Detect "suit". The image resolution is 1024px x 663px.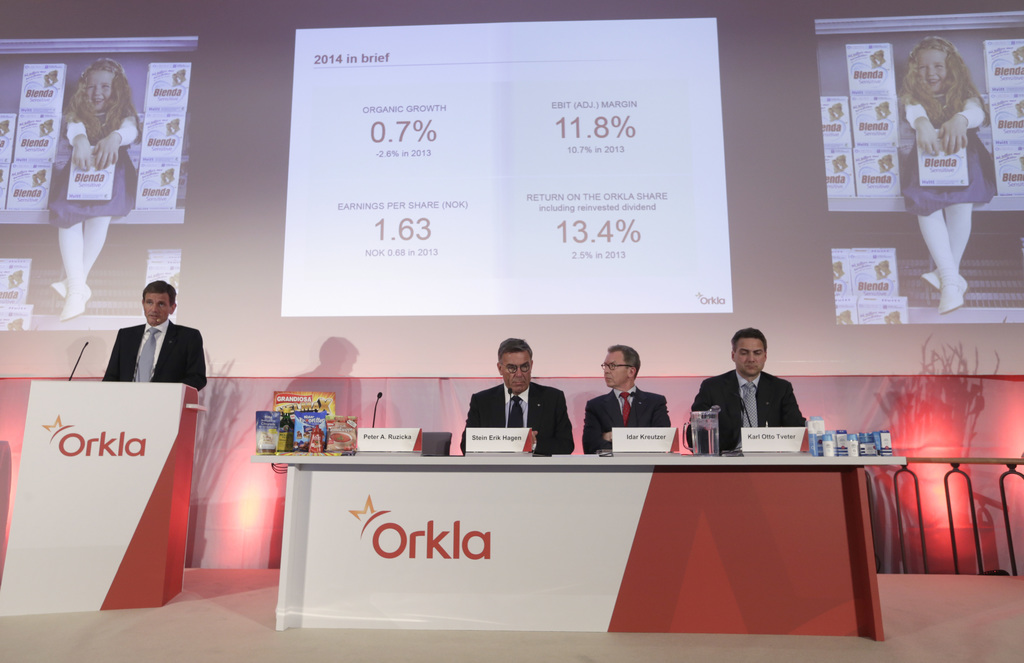
581:388:676:457.
